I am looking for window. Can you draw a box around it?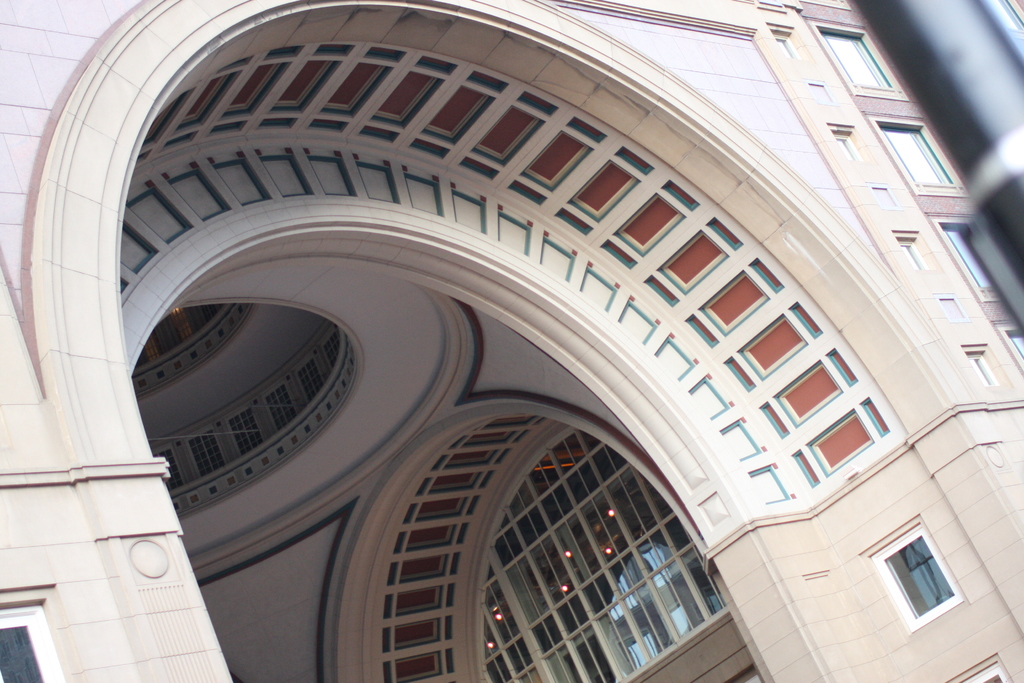
Sure, the bounding box is [266,384,293,432].
